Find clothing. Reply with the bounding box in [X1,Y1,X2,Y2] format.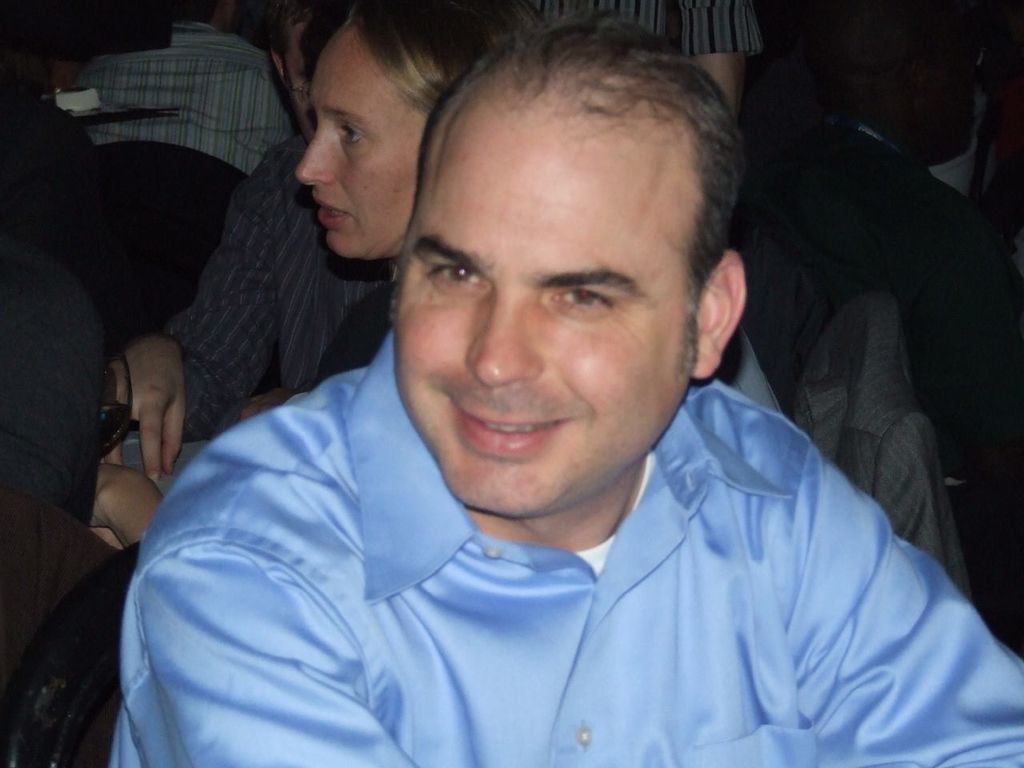
[0,234,125,706].
